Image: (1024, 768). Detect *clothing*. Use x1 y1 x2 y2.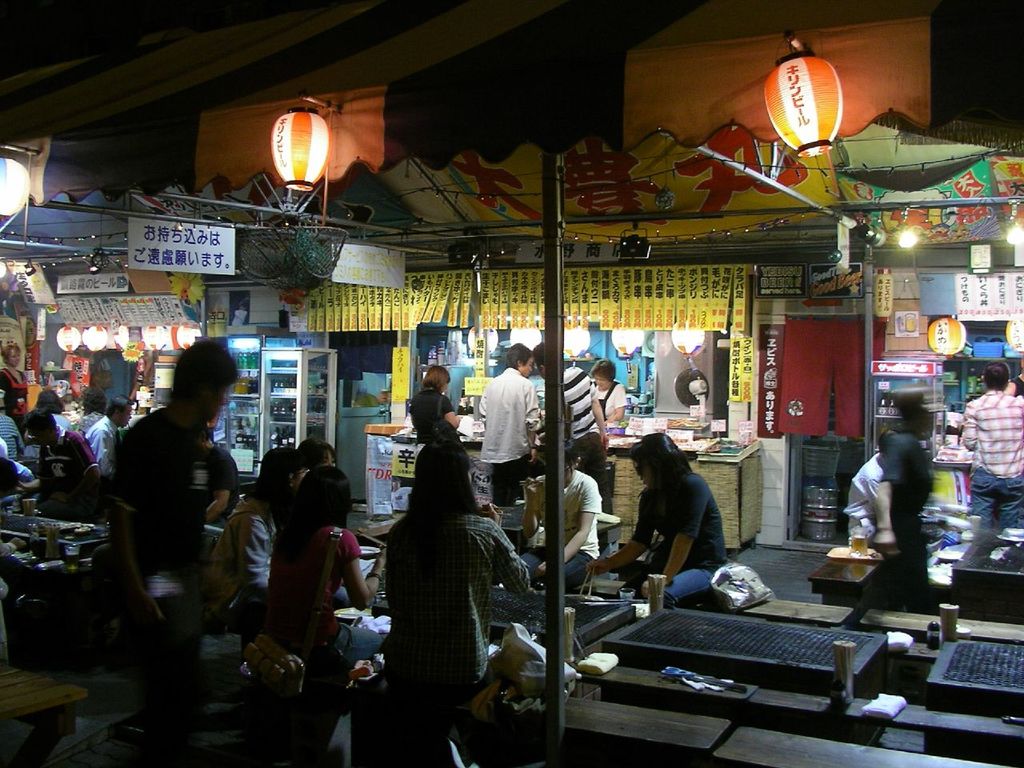
479 362 538 501.
